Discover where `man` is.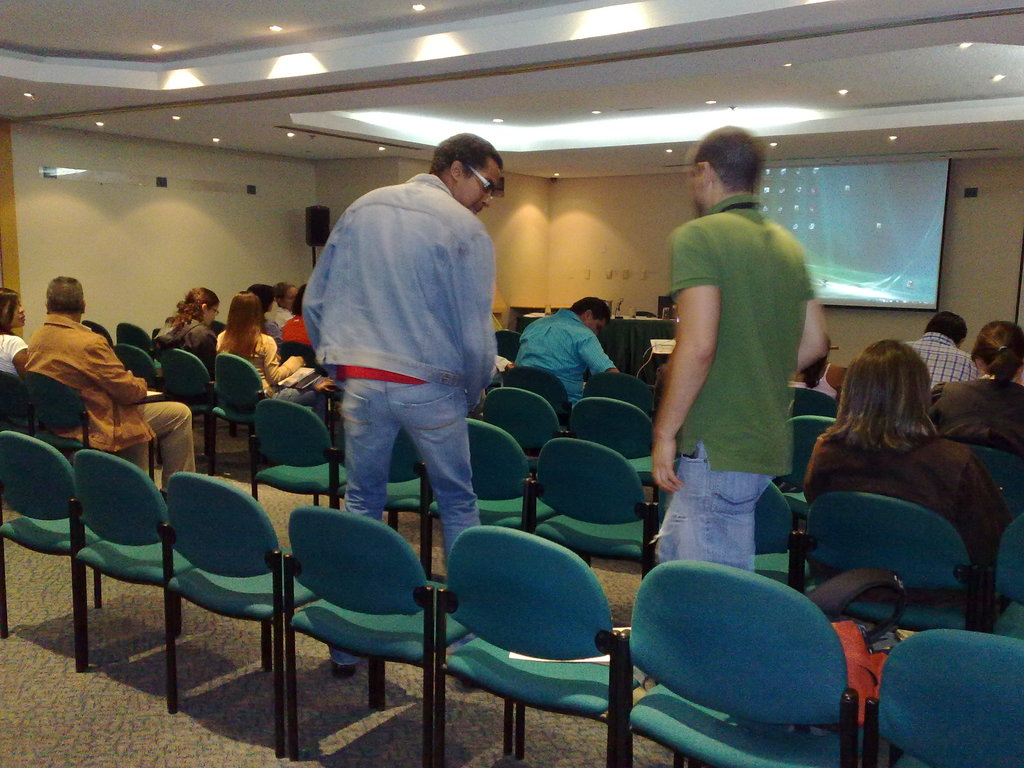
Discovered at box(903, 309, 980, 393).
